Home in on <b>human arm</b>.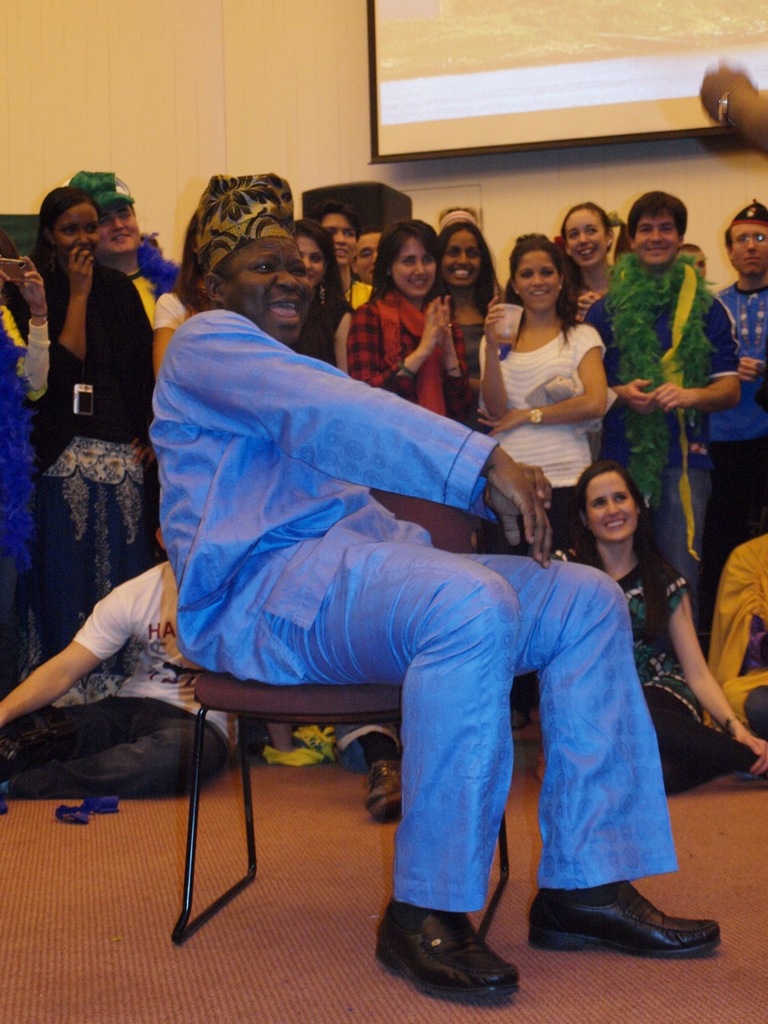
Homed in at <region>717, 540, 764, 654</region>.
